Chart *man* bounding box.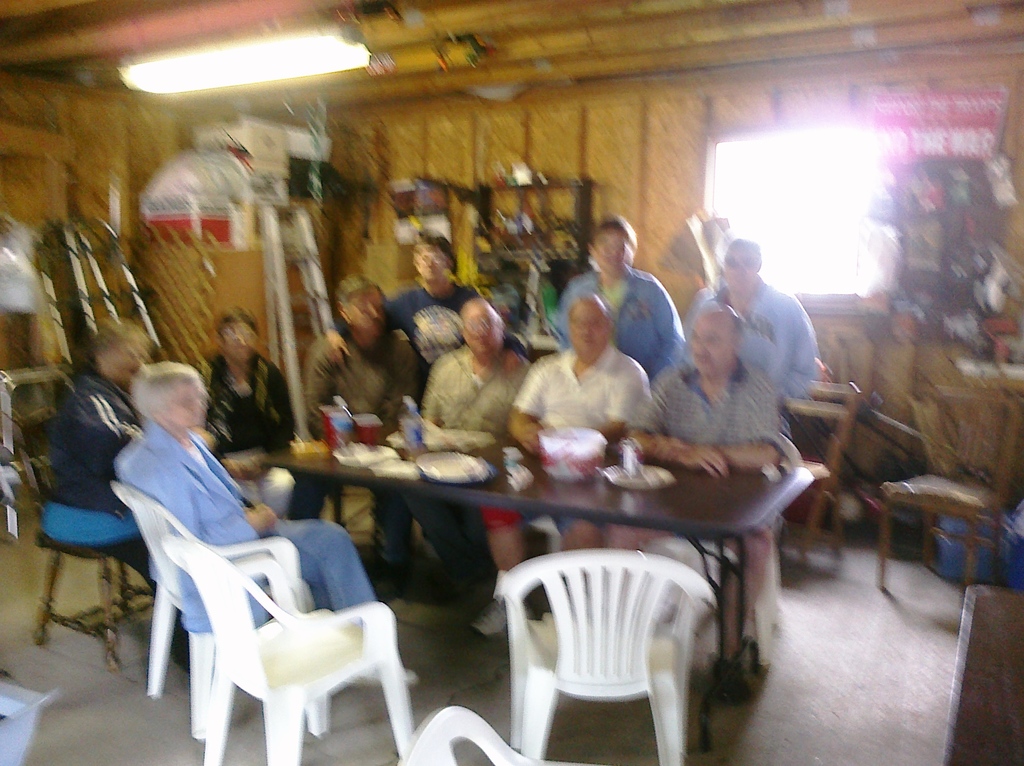
Charted: [551,213,685,387].
